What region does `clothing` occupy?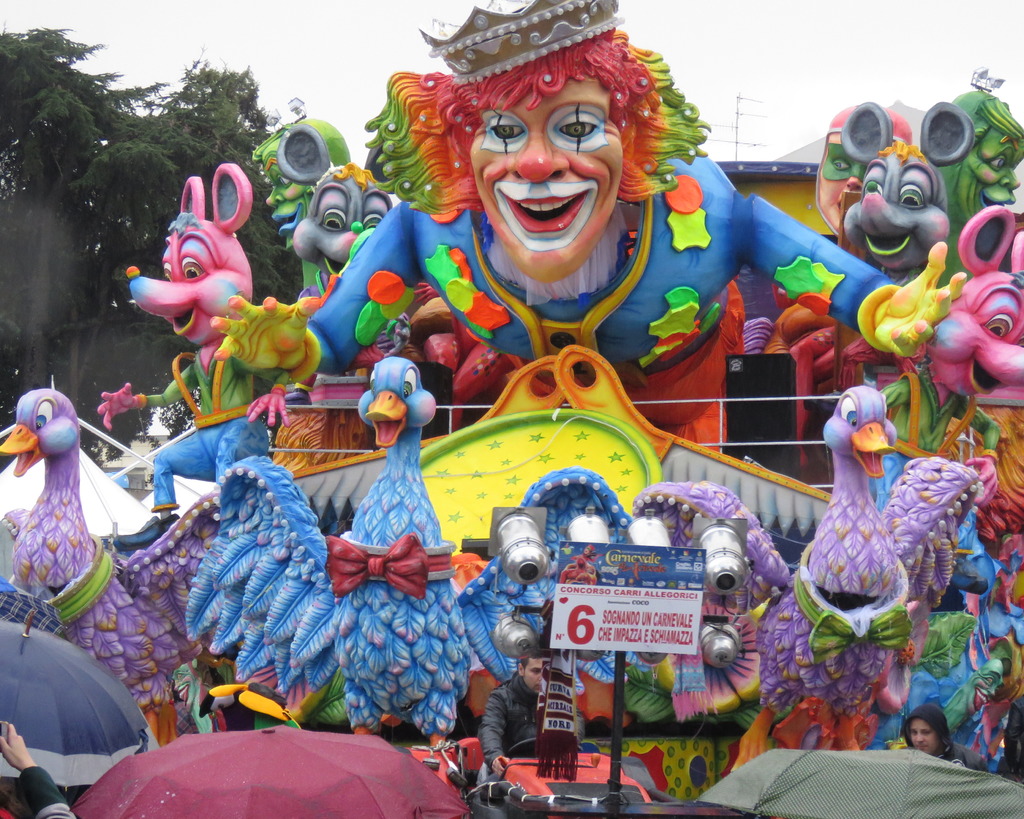
479, 669, 552, 783.
